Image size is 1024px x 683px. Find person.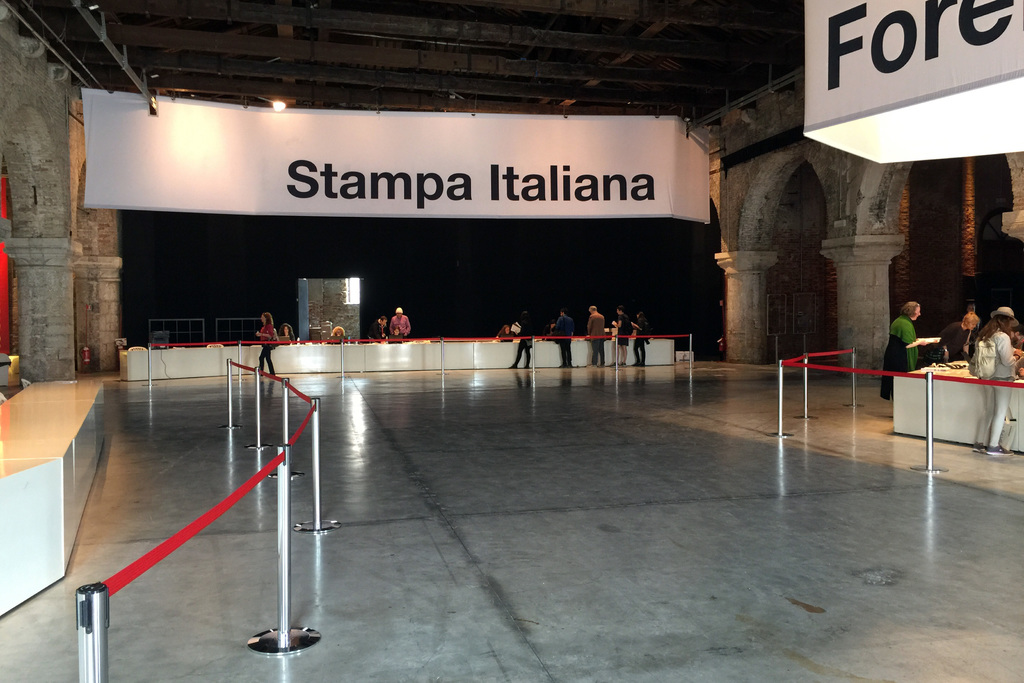
[x1=934, y1=313, x2=982, y2=363].
